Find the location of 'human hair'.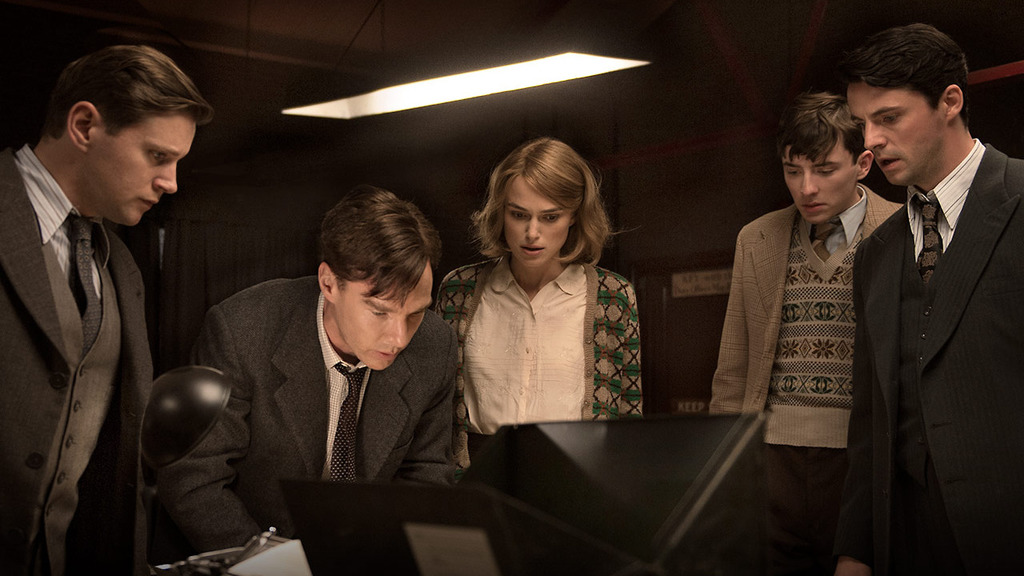
Location: x1=762, y1=87, x2=870, y2=166.
